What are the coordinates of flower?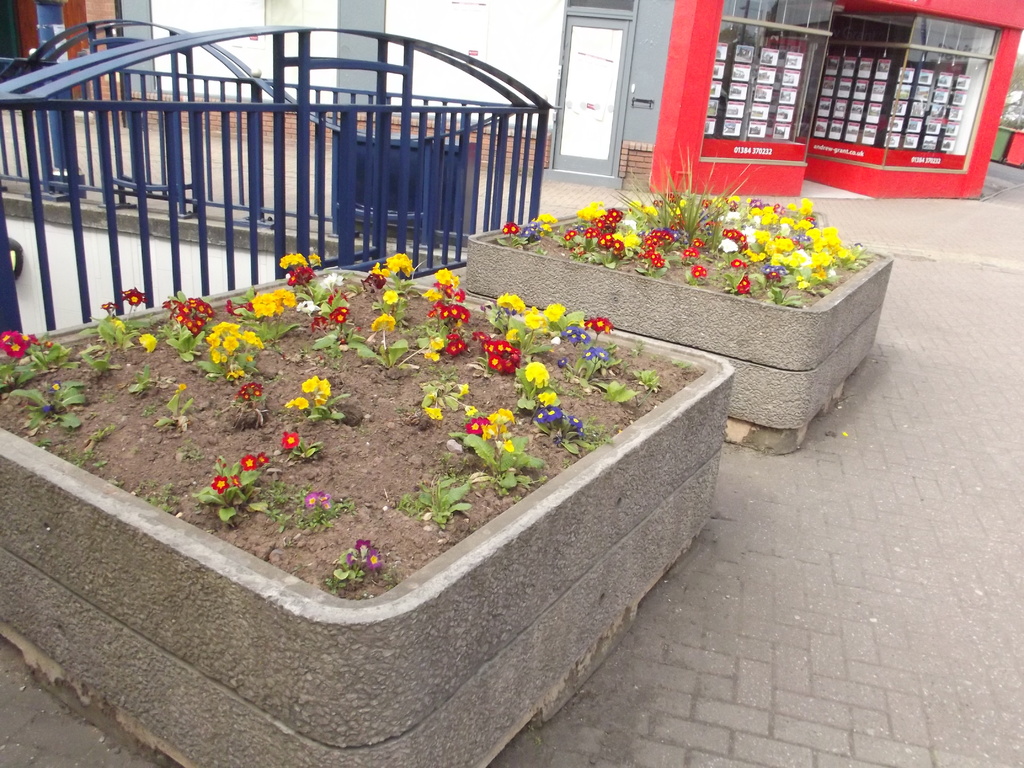
x1=662, y1=188, x2=681, y2=200.
